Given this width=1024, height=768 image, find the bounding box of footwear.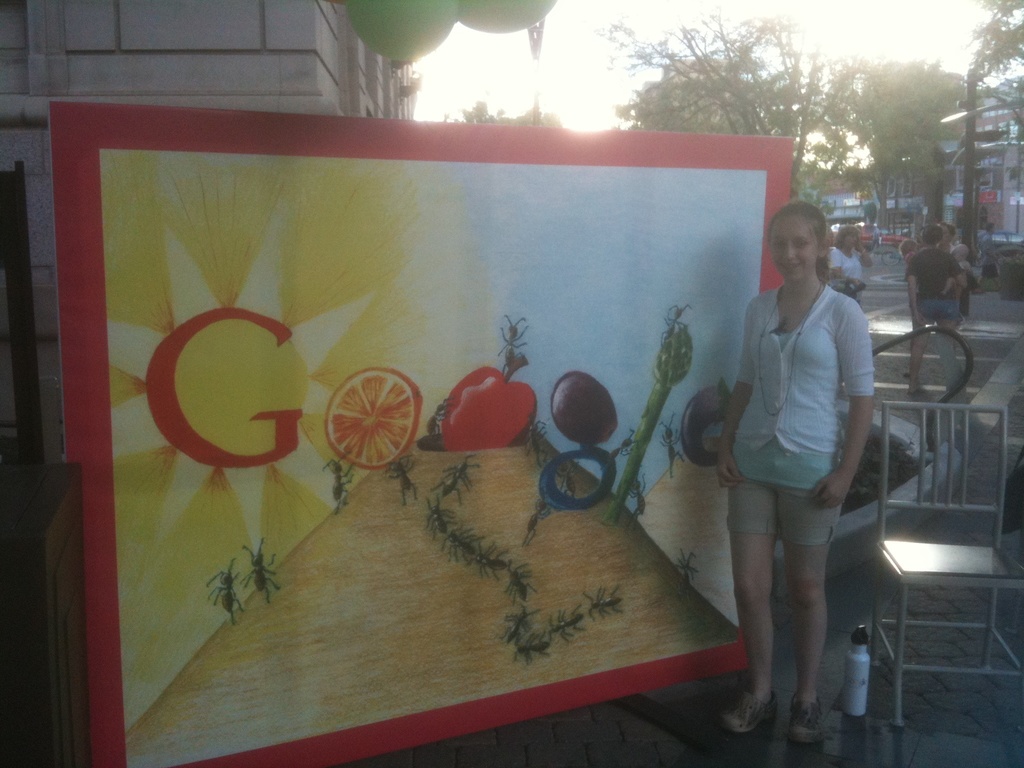
(left=793, top=691, right=826, bottom=744).
